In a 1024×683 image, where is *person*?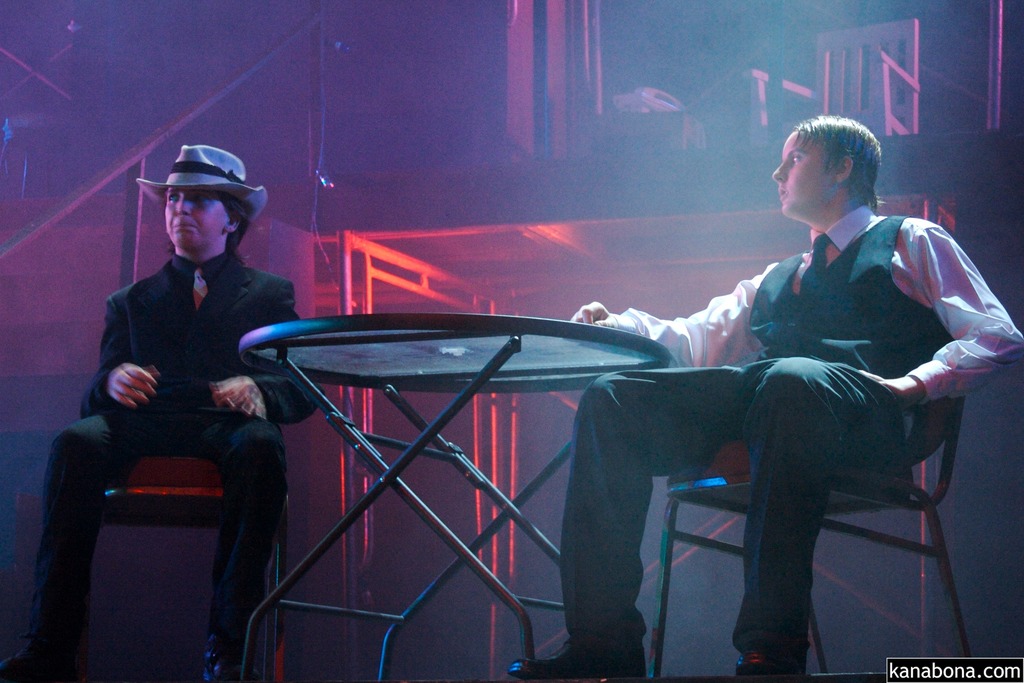
l=516, t=115, r=1023, b=681.
